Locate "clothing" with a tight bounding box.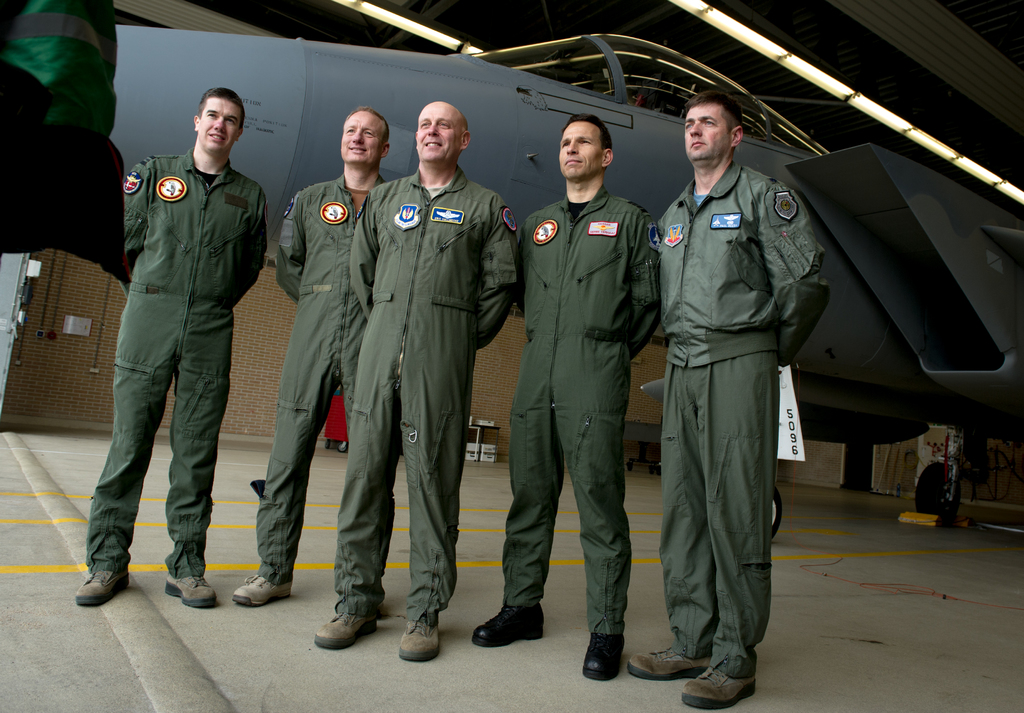
127,146,269,579.
